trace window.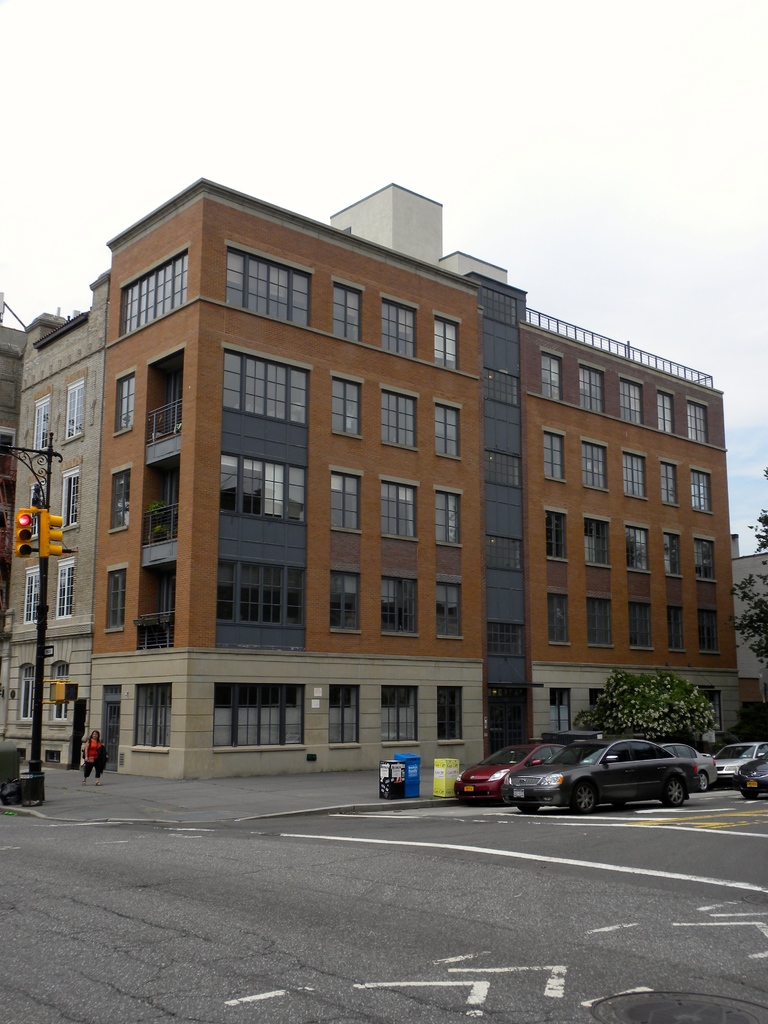
Traced to box(583, 442, 611, 494).
